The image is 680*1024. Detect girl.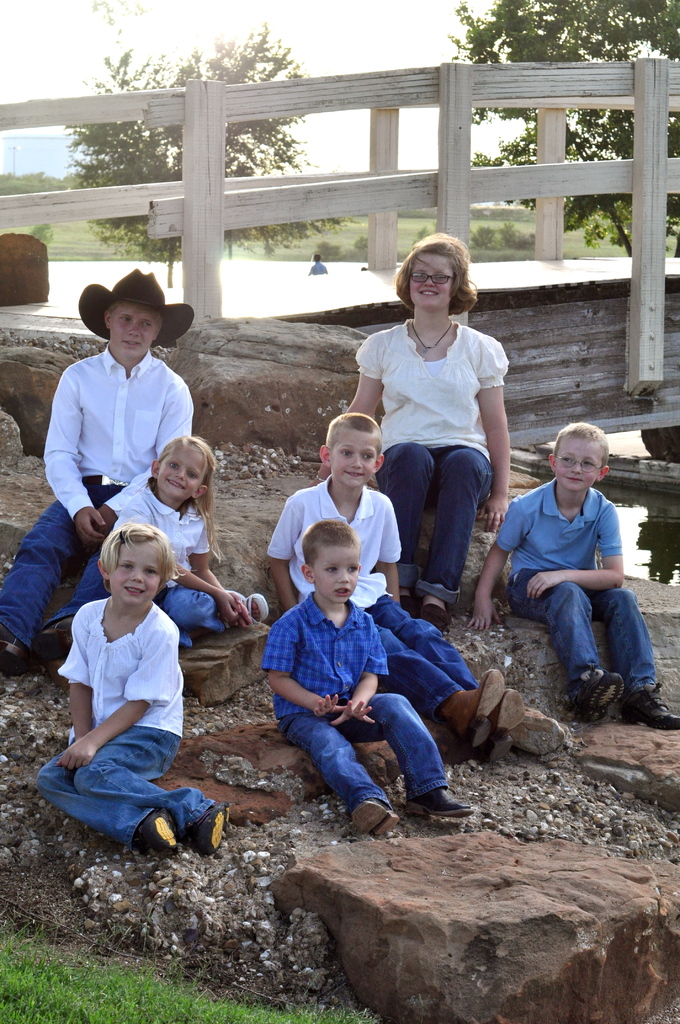
Detection: <bbox>112, 433, 270, 659</bbox>.
